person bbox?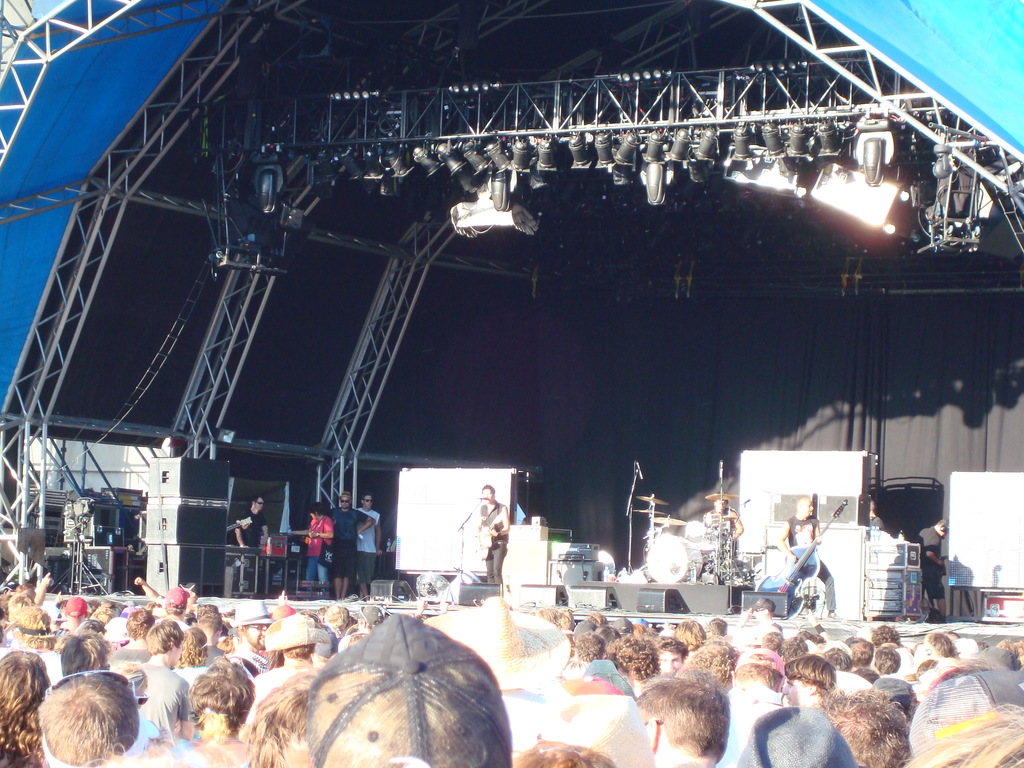
474, 480, 511, 583
